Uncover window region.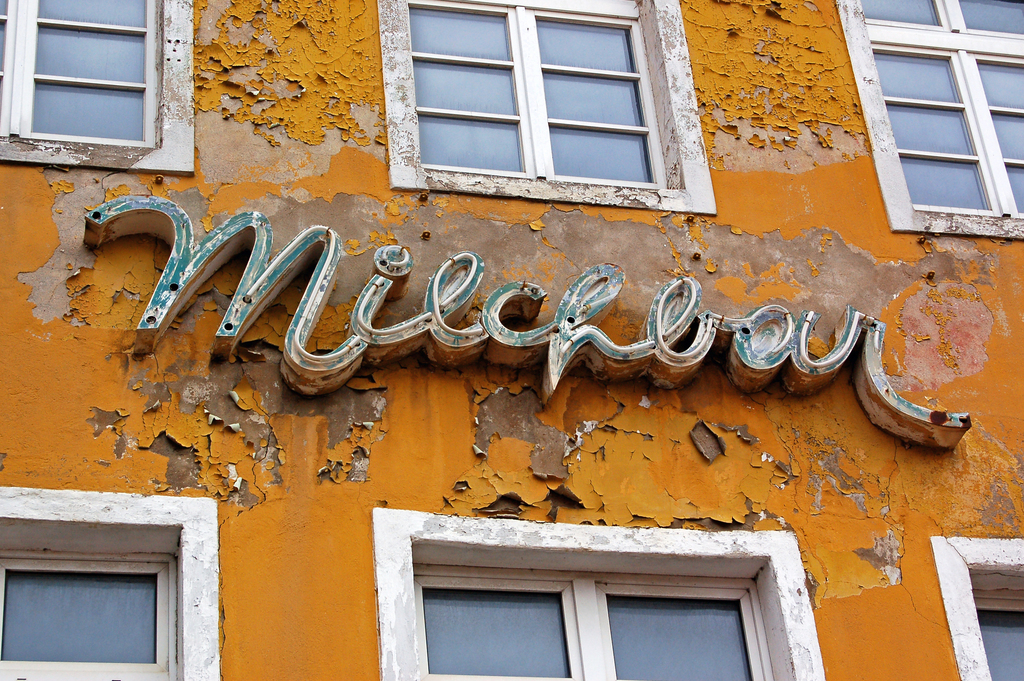
Uncovered: 0/483/219/680.
